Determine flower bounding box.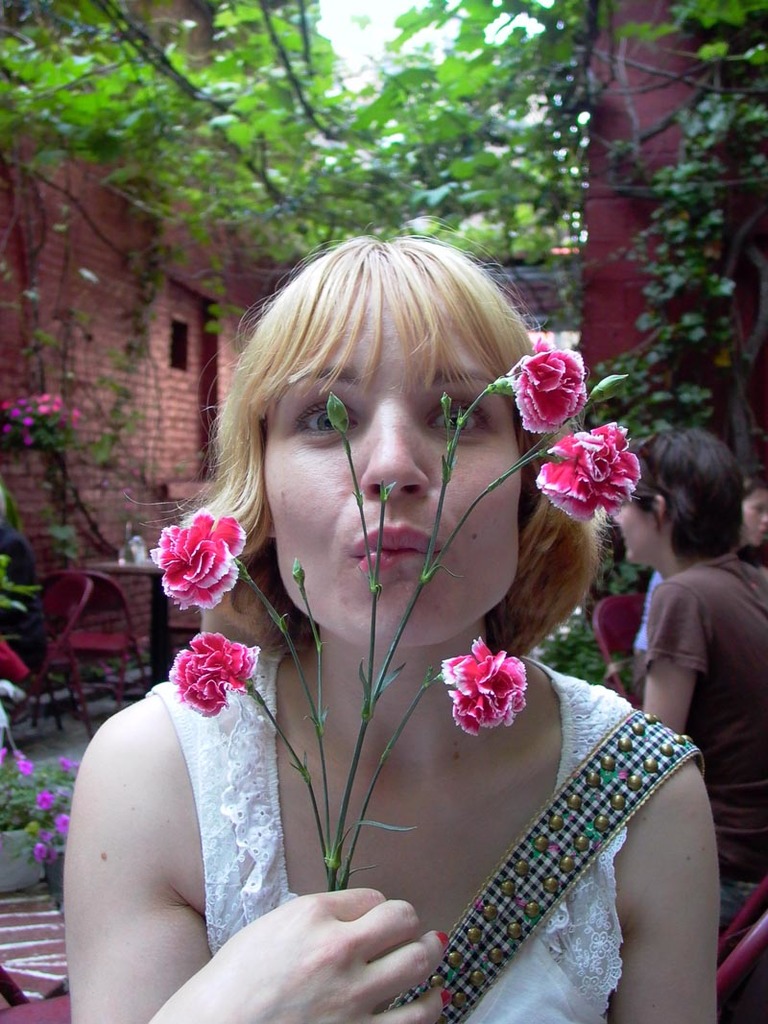
Determined: 511:335:590:438.
